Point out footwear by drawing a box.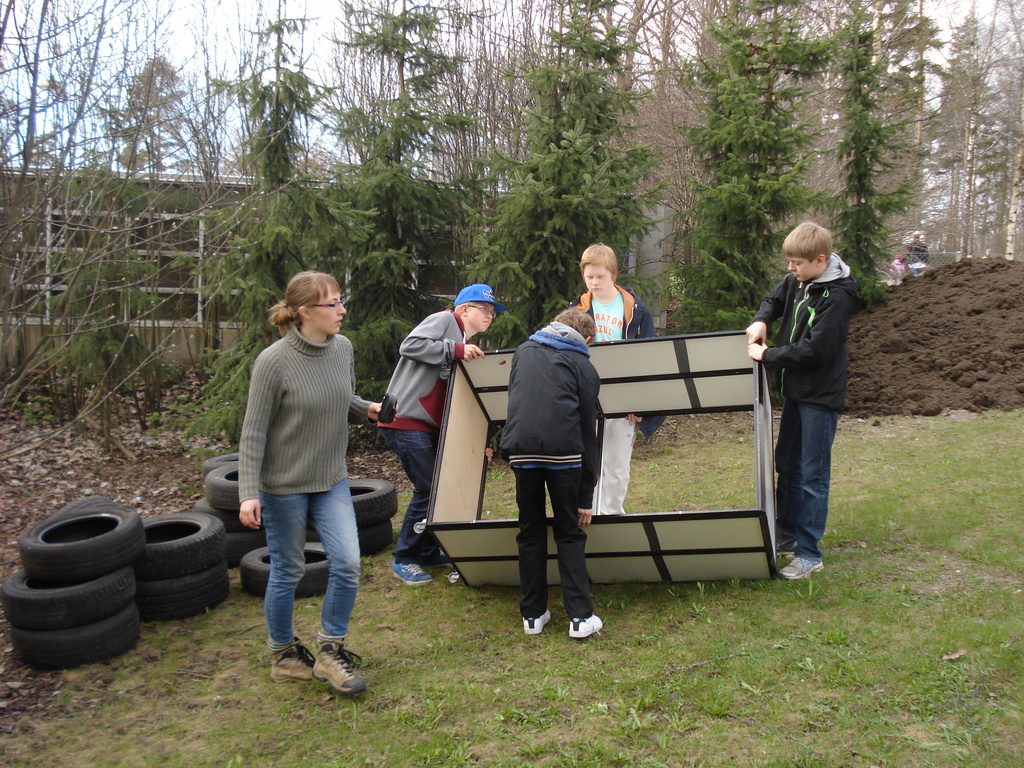
rect(266, 638, 328, 684).
